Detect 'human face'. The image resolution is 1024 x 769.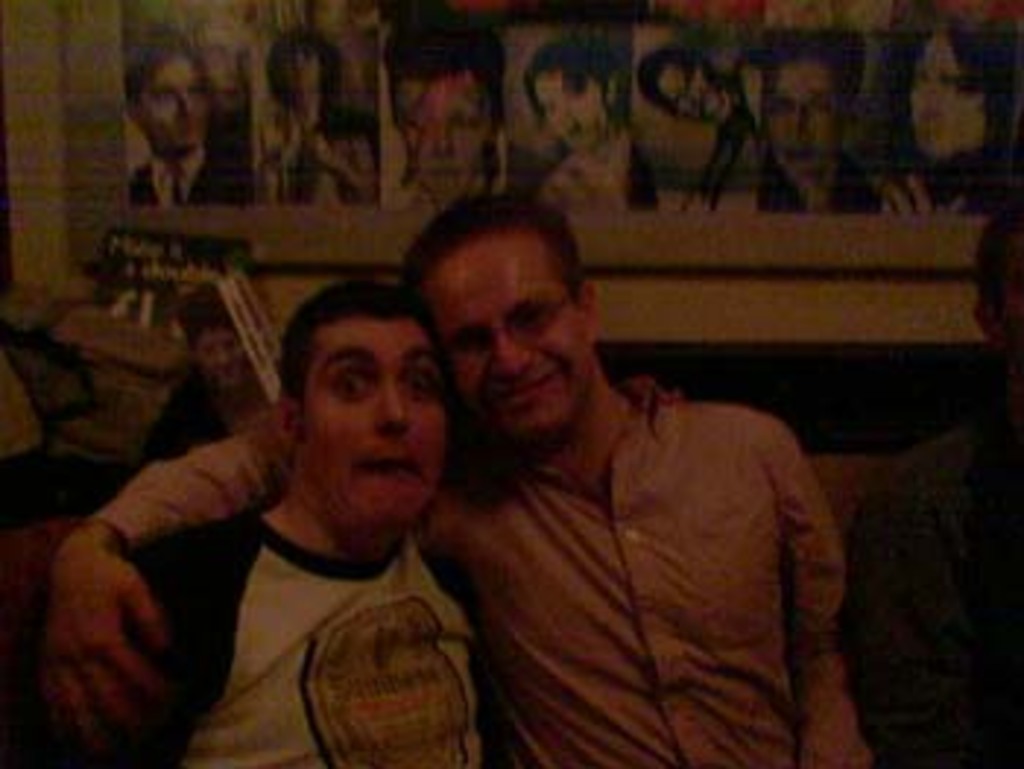
x1=401, y1=73, x2=489, y2=199.
